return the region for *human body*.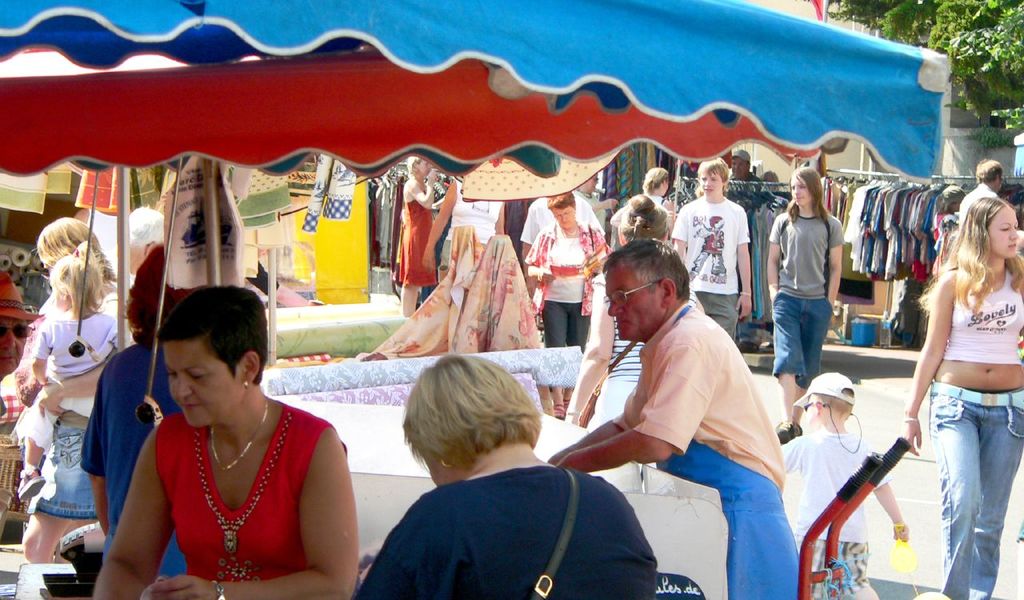
bbox=[80, 337, 182, 599].
